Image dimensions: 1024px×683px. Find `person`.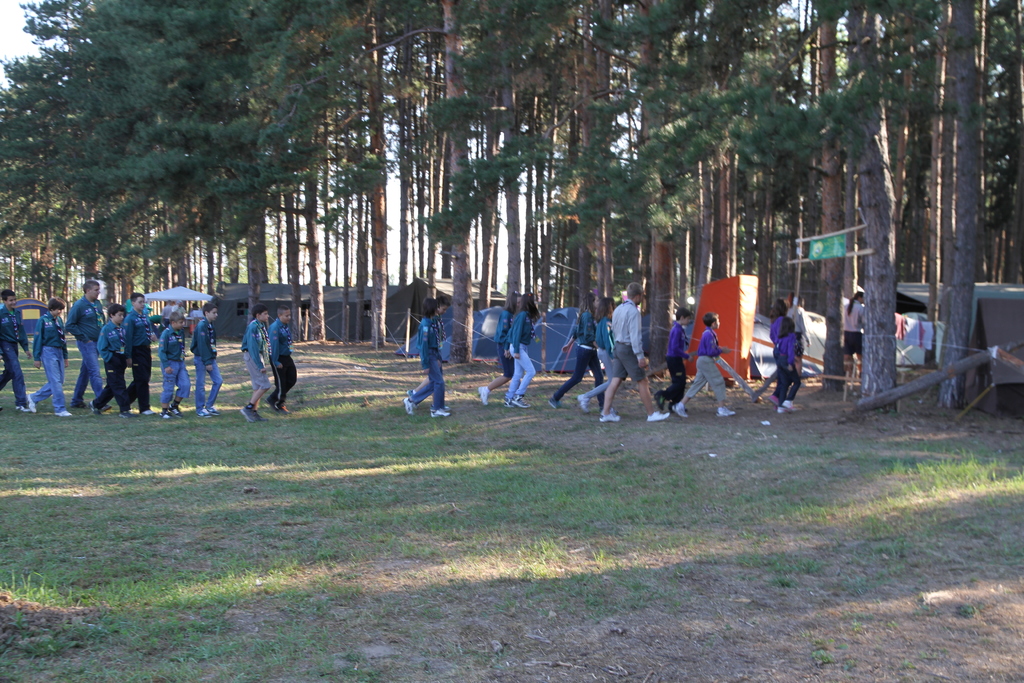
{"x1": 239, "y1": 306, "x2": 272, "y2": 422}.
